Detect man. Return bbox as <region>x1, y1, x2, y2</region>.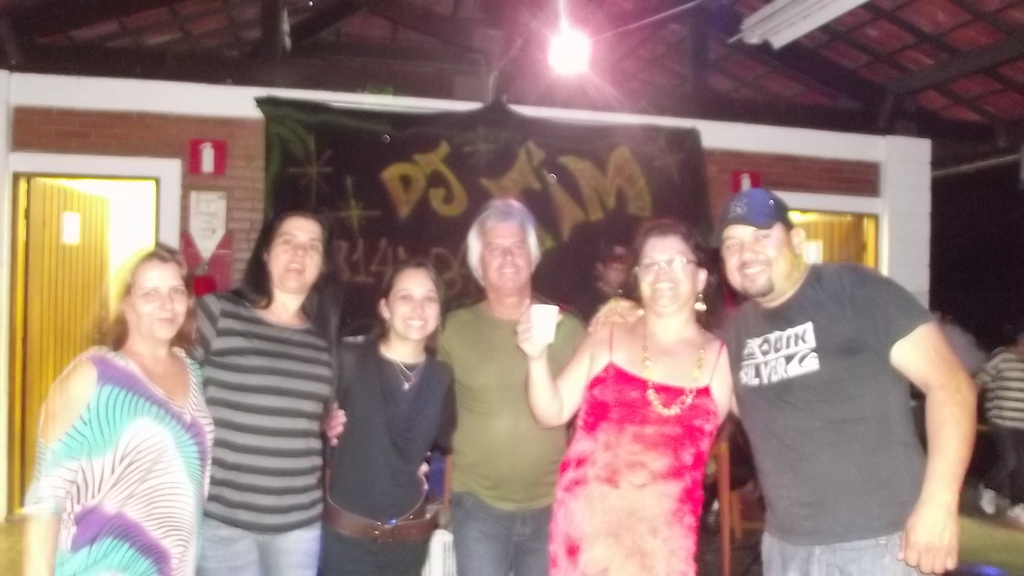
<region>318, 205, 591, 575</region>.
